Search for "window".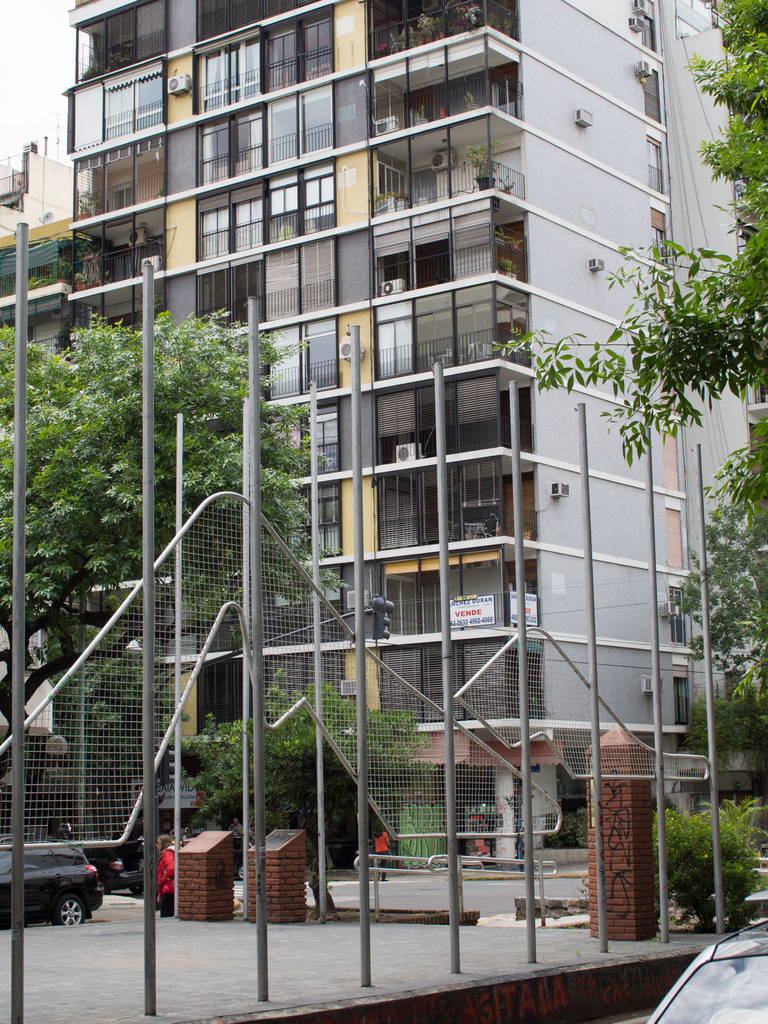
Found at pyautogui.locateOnScreen(634, 0, 658, 55).
